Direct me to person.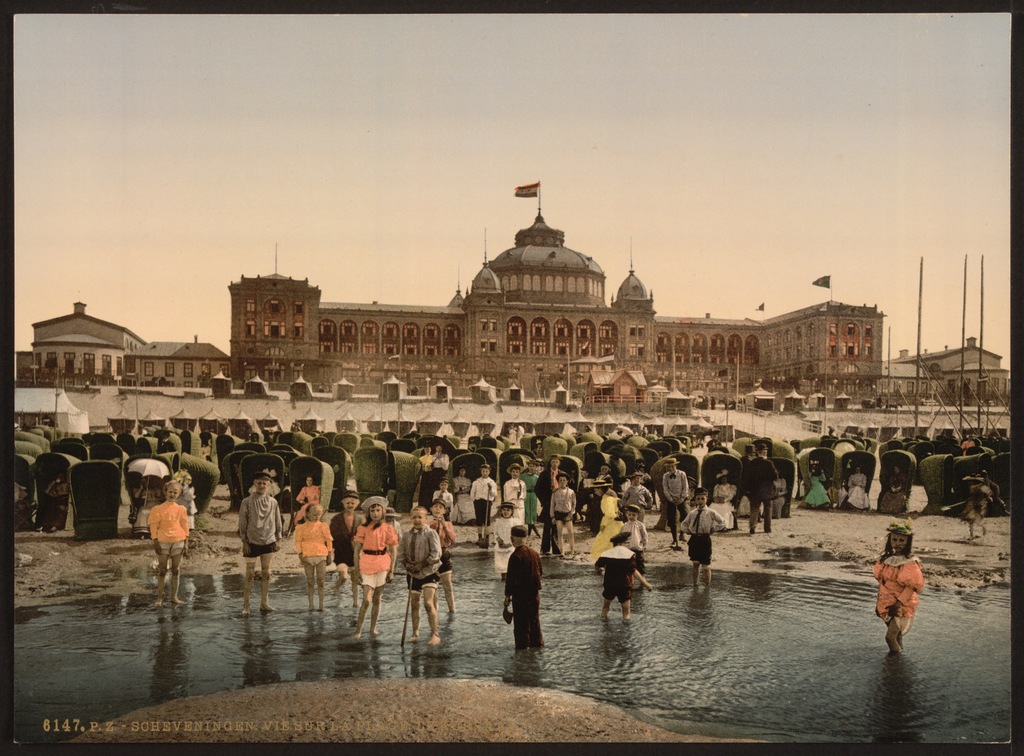
Direction: bbox=[349, 495, 392, 632].
